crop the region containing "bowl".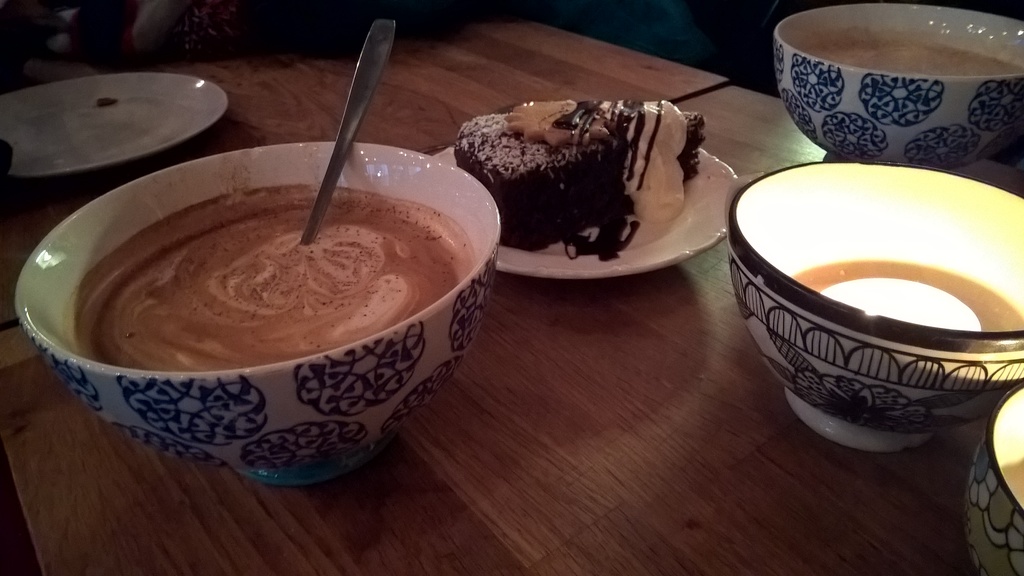
Crop region: box(725, 159, 1023, 452).
